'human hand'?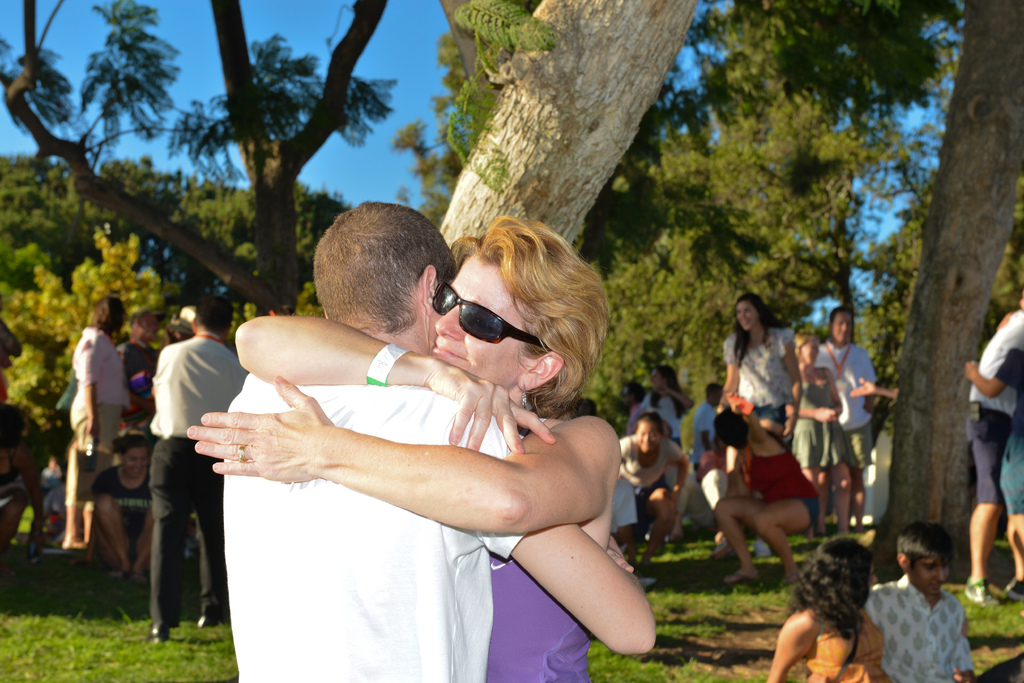
[left=420, top=355, right=557, bottom=456]
